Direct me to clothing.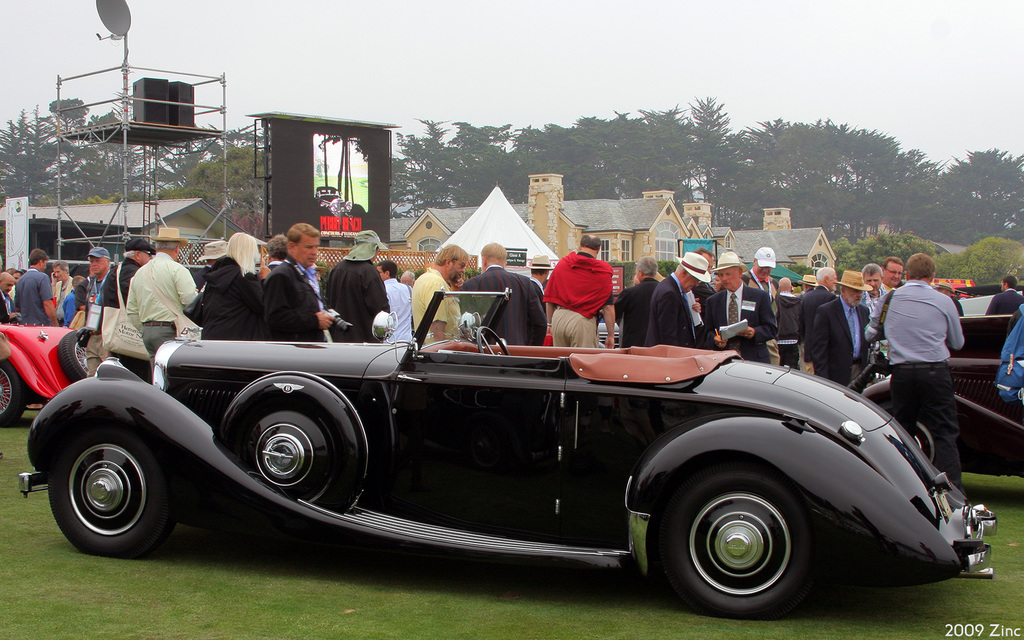
Direction: box(379, 271, 420, 348).
